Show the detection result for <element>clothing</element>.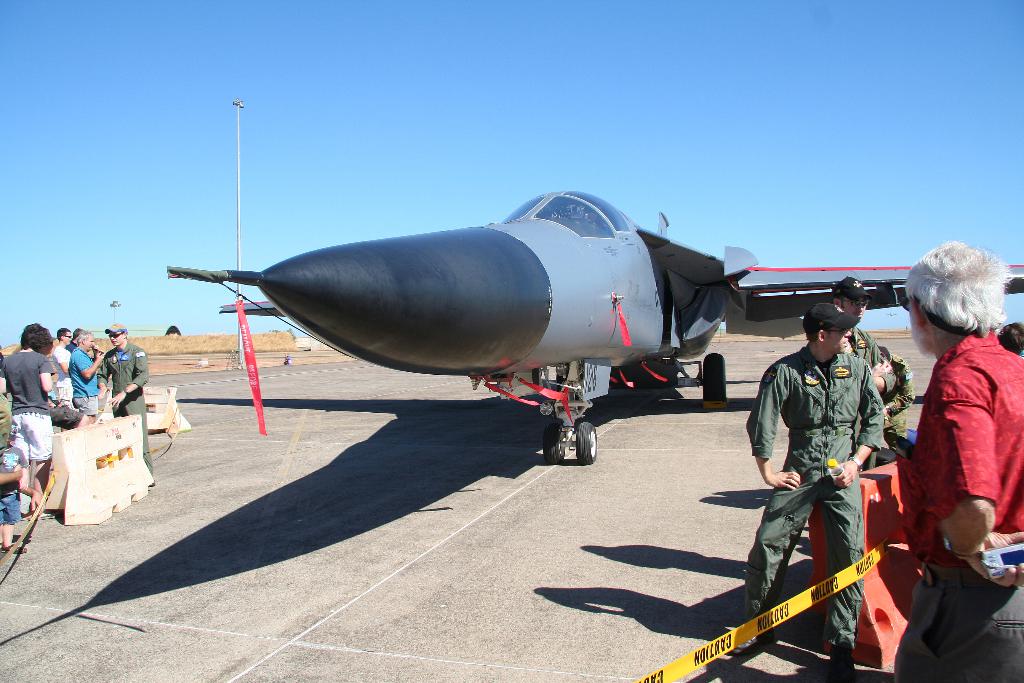
box(102, 343, 150, 470).
